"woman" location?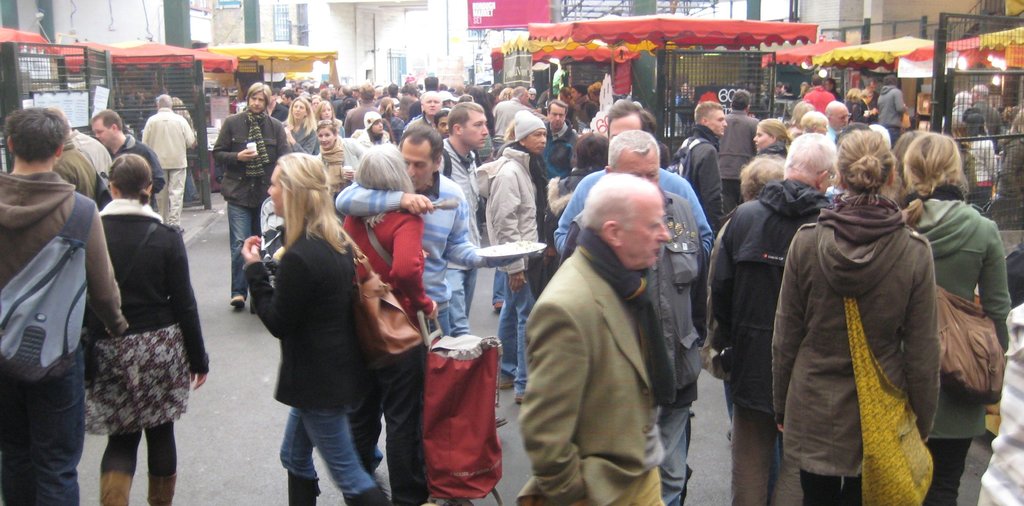
pyautogui.locateOnScreen(316, 121, 364, 218)
